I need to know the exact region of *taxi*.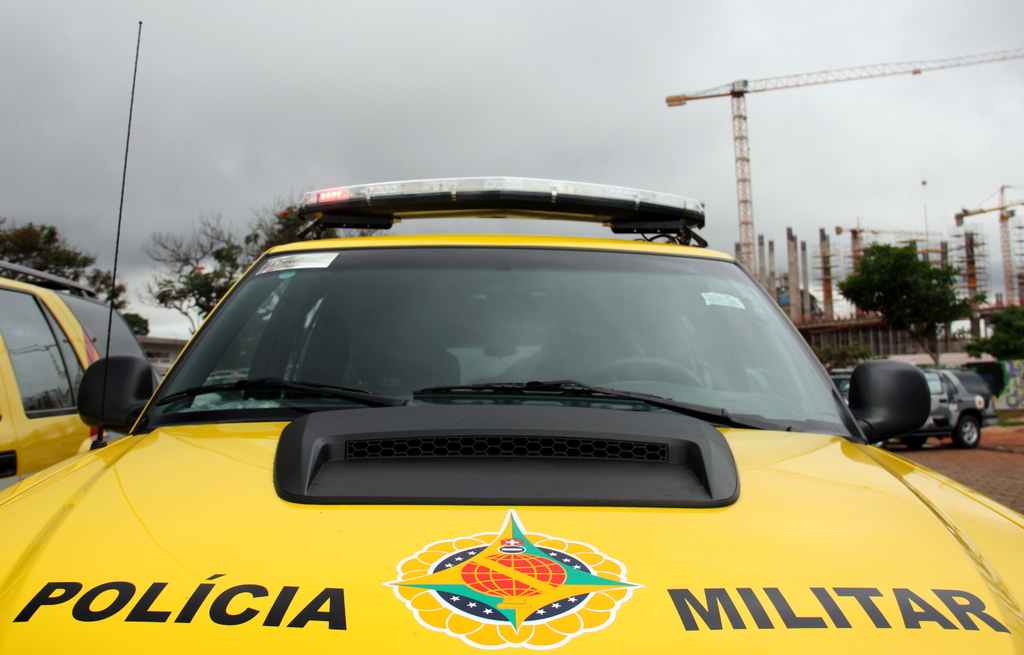
Region: detection(0, 261, 156, 501).
